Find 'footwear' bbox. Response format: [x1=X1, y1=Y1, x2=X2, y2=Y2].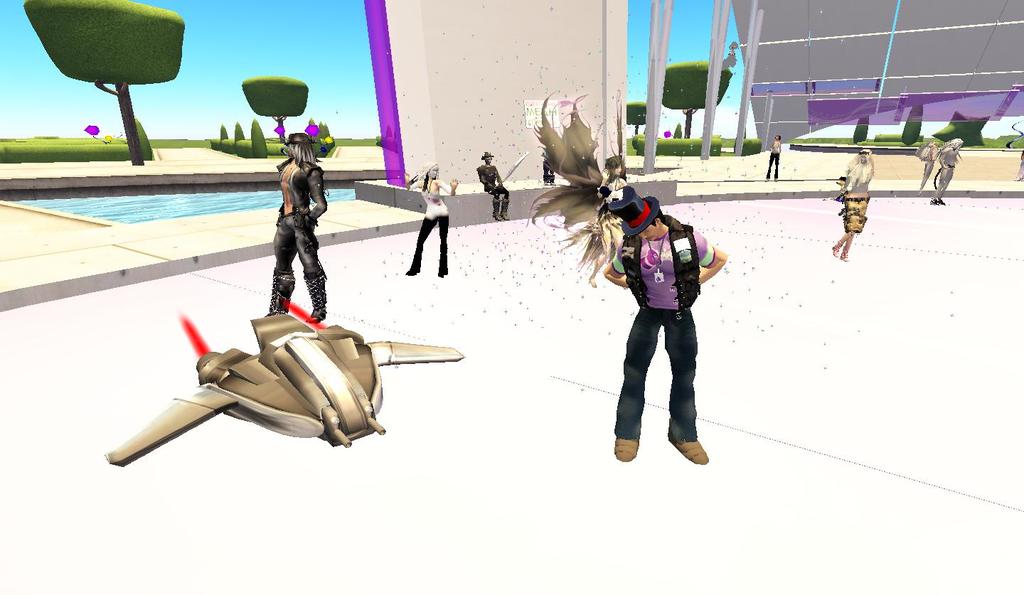
[x1=674, y1=429, x2=709, y2=468].
